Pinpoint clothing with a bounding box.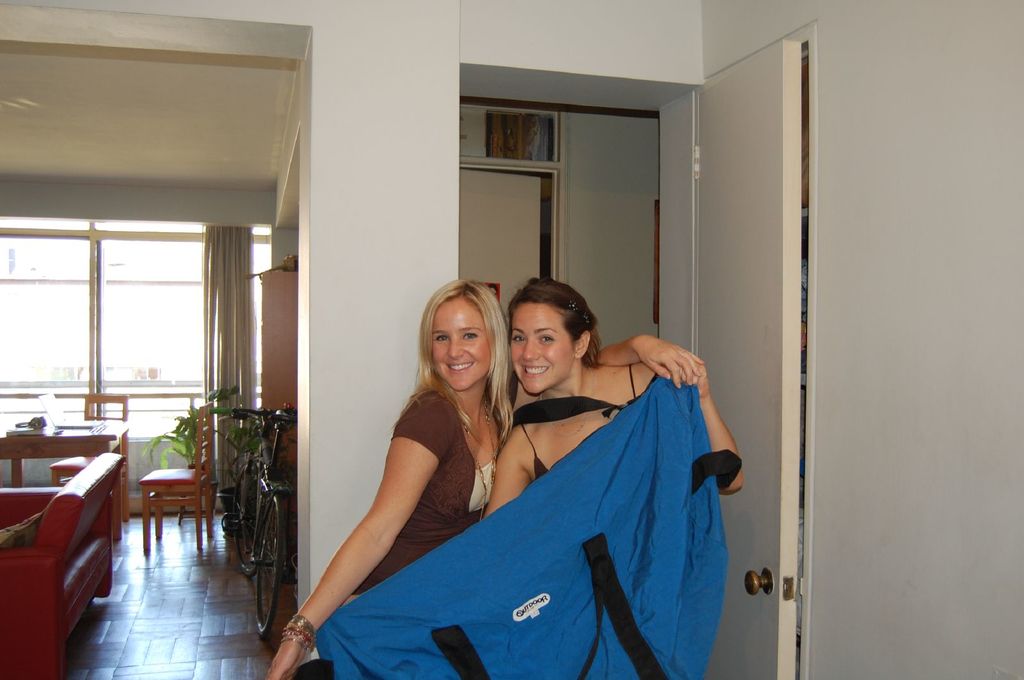
{"left": 310, "top": 374, "right": 741, "bottom": 679}.
